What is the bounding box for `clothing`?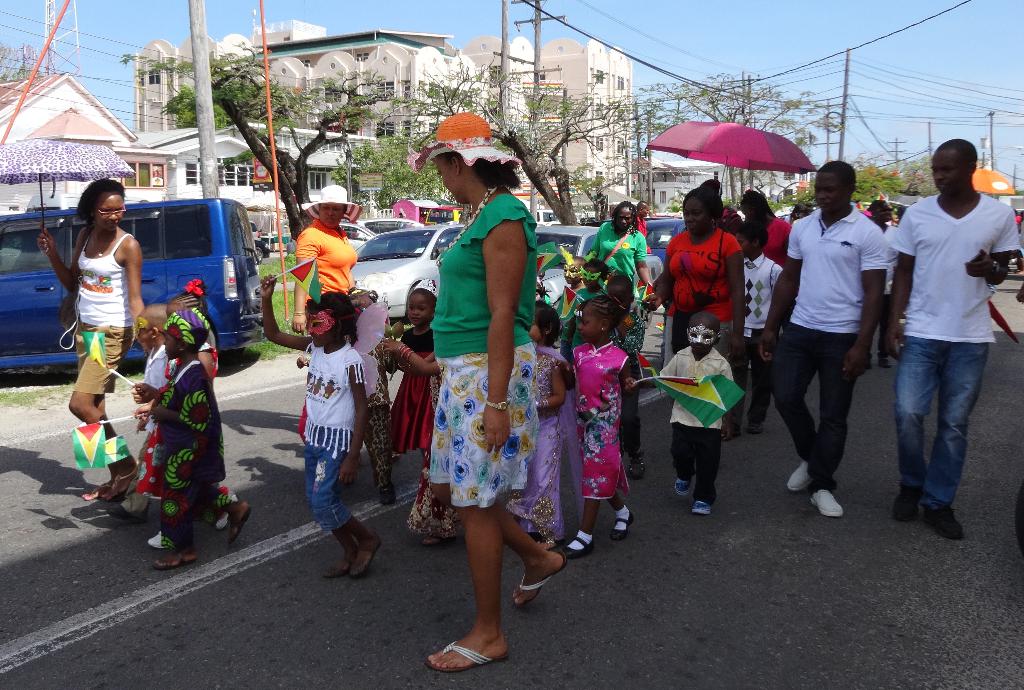
671,422,722,502.
